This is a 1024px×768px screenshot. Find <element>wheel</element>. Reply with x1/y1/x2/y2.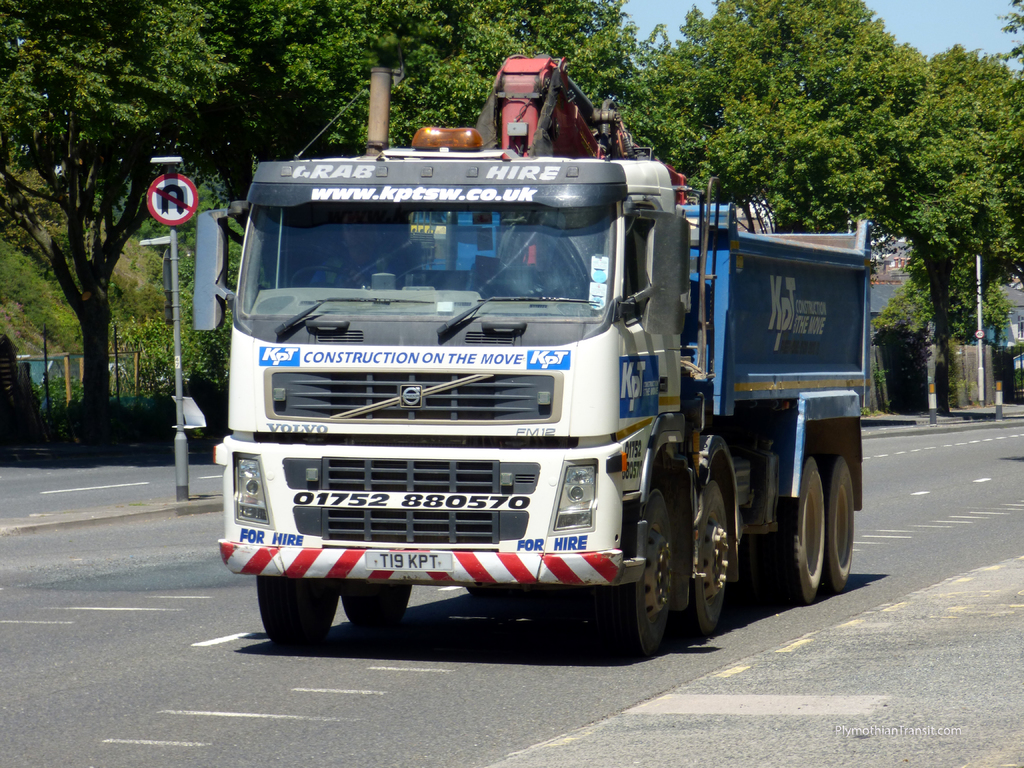
822/450/858/596.
